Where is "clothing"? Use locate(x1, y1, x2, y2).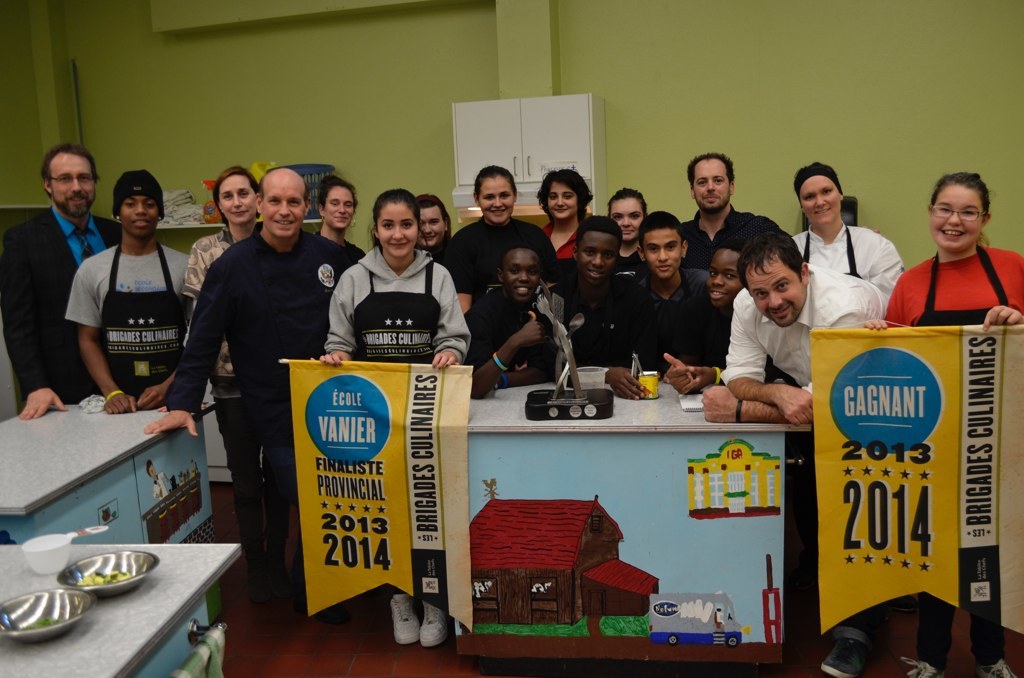
locate(463, 206, 536, 300).
